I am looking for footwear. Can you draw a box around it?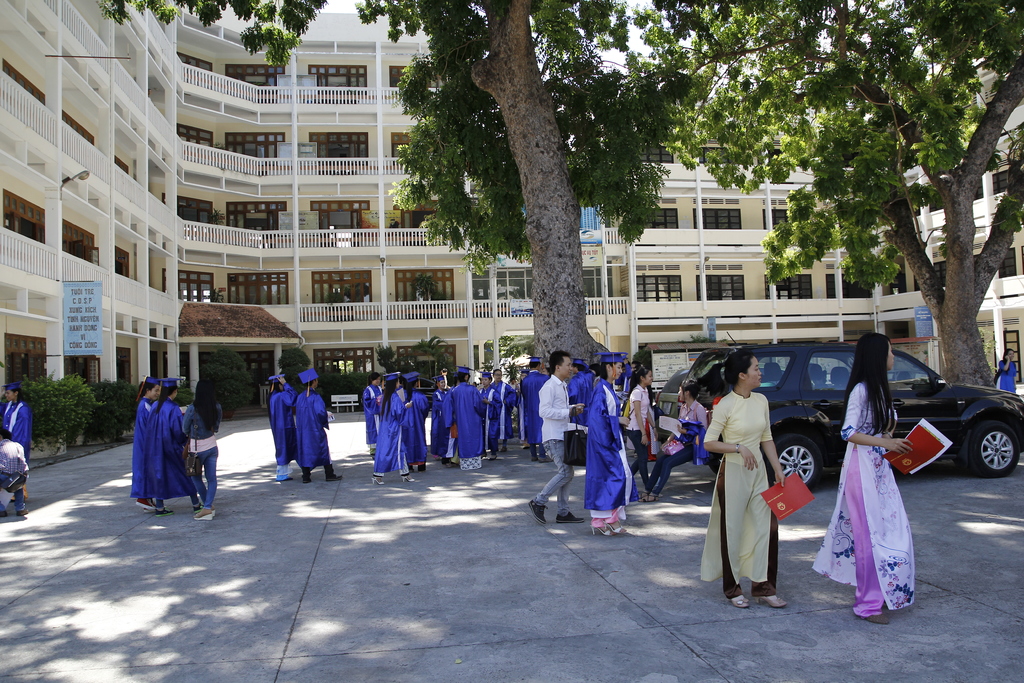
Sure, the bounding box is 371/475/385/482.
